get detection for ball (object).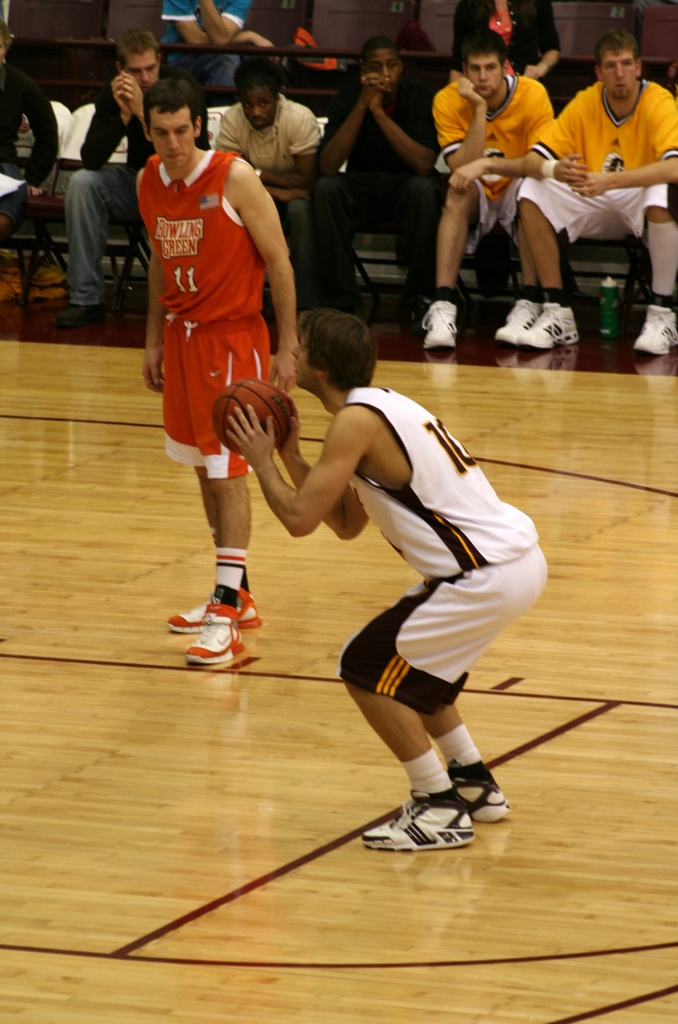
Detection: rect(213, 379, 288, 458).
